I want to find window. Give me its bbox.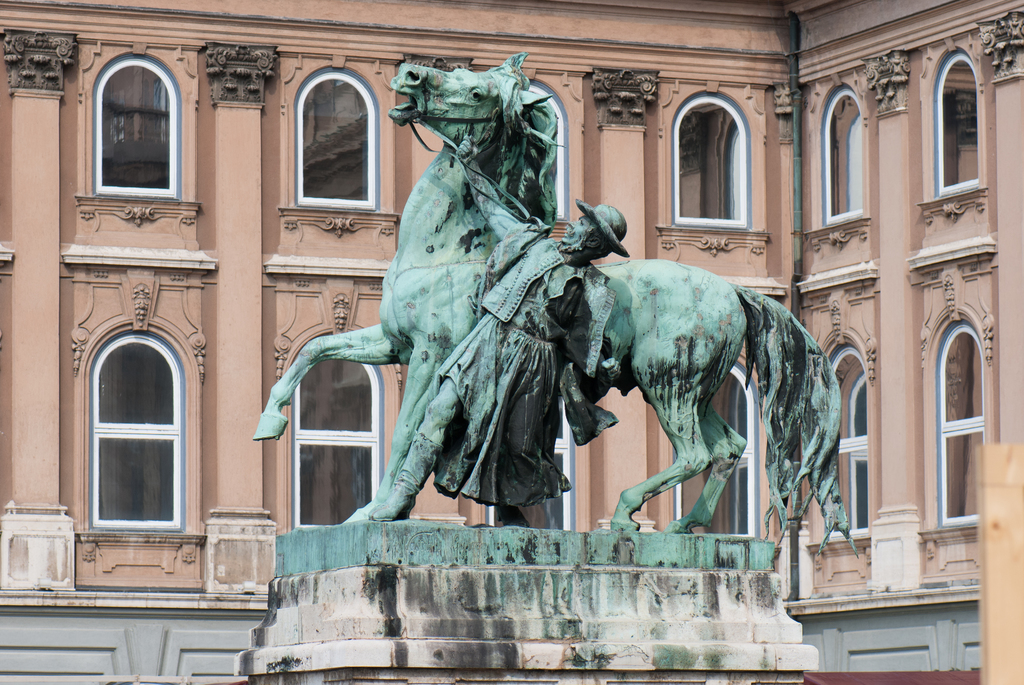
select_region(520, 80, 565, 232).
